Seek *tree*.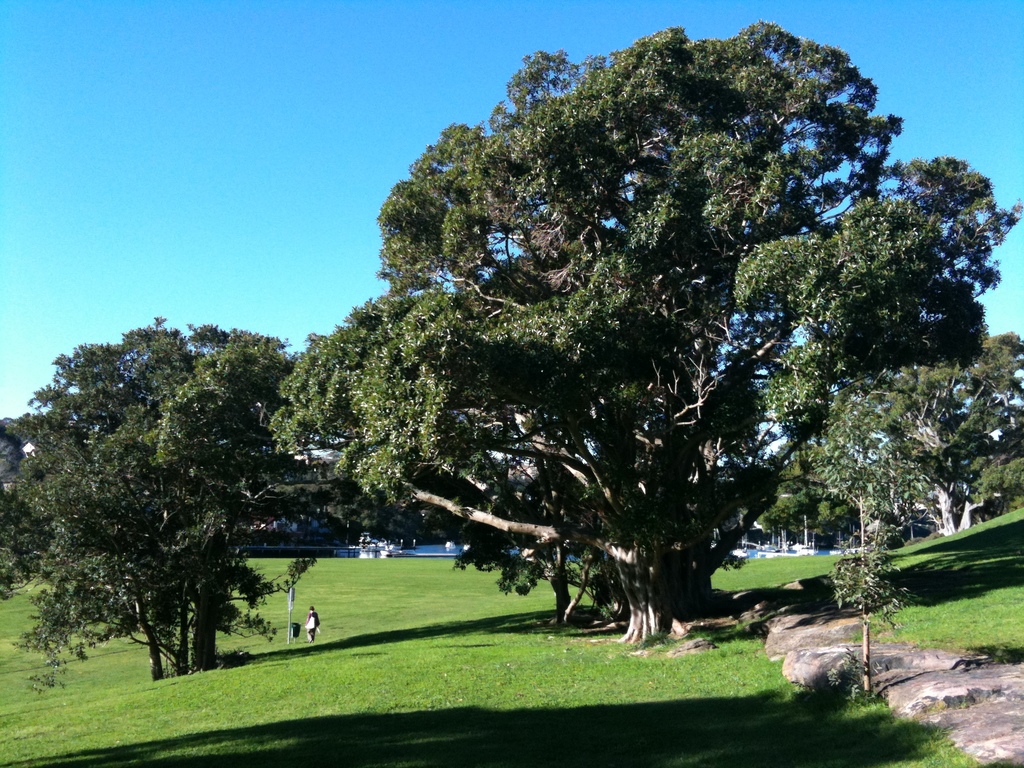
<region>0, 306, 333, 685</region>.
